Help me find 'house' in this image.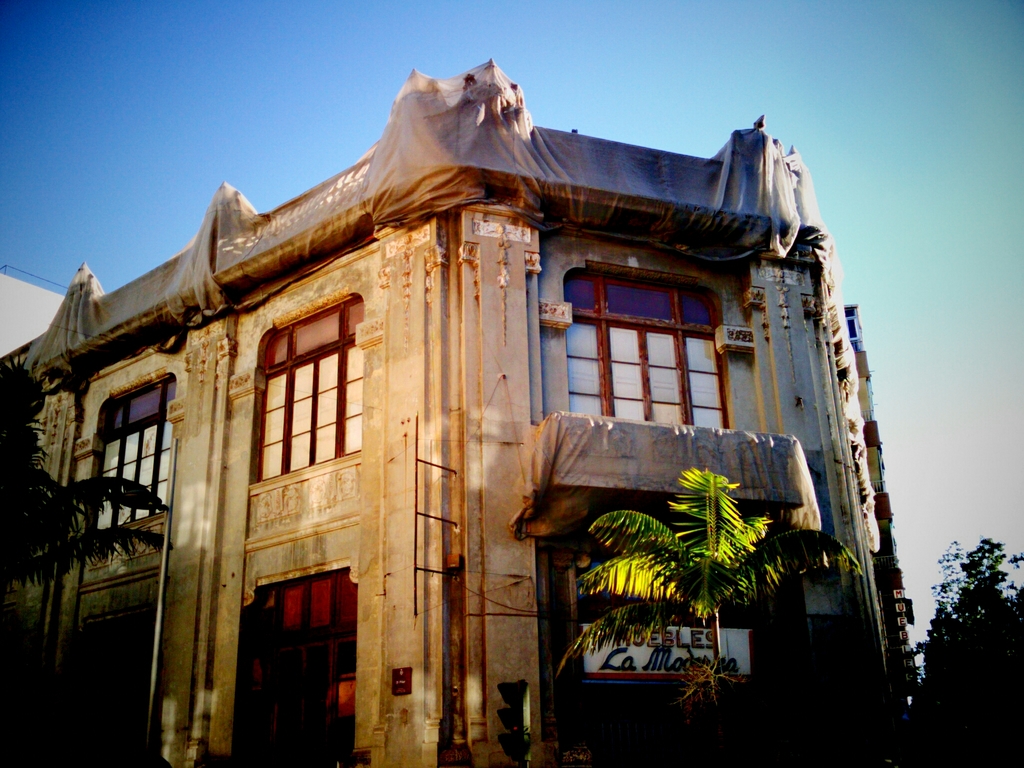
Found it: (1,63,943,766).
